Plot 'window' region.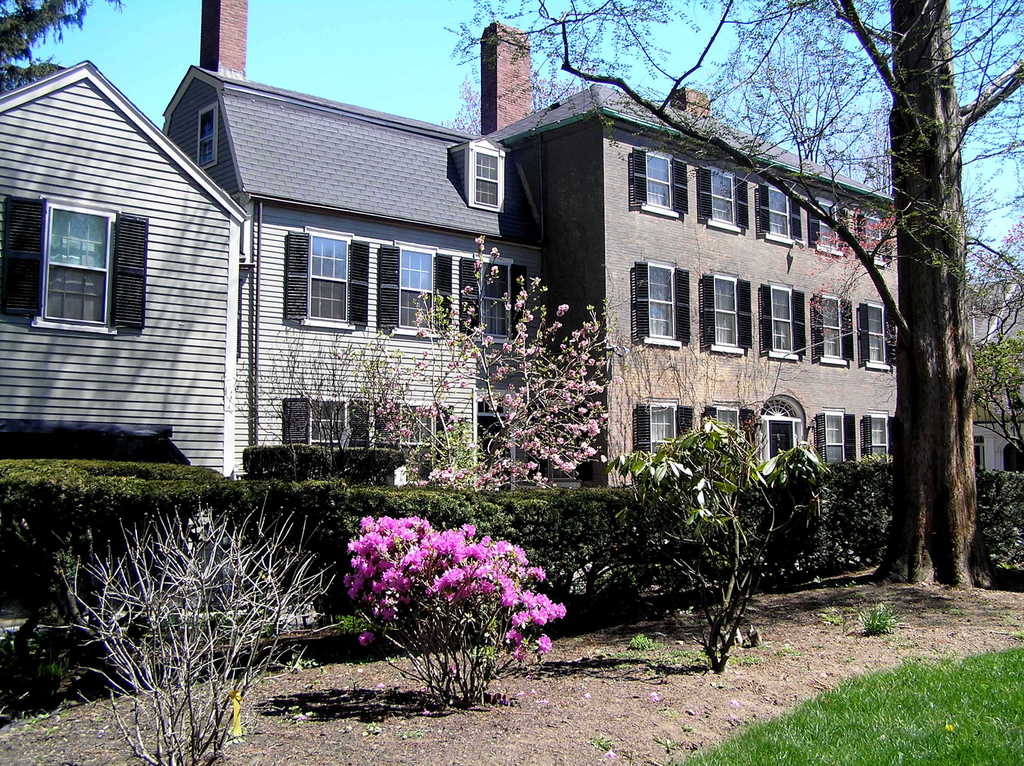
Plotted at bbox=[761, 285, 799, 355].
